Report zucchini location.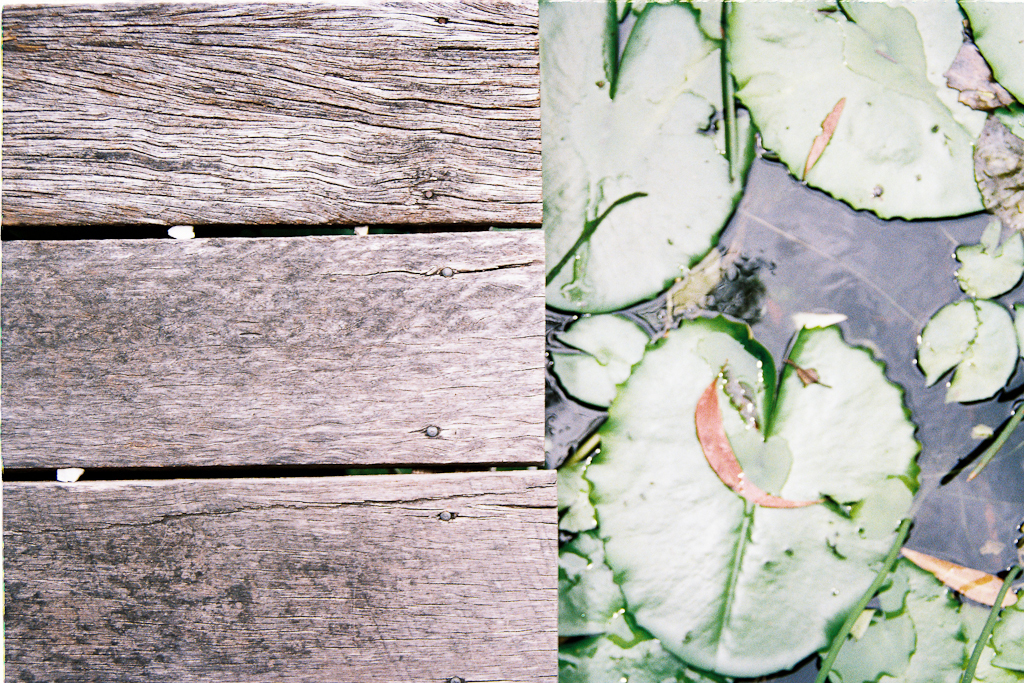
Report: (720,0,1002,223).
